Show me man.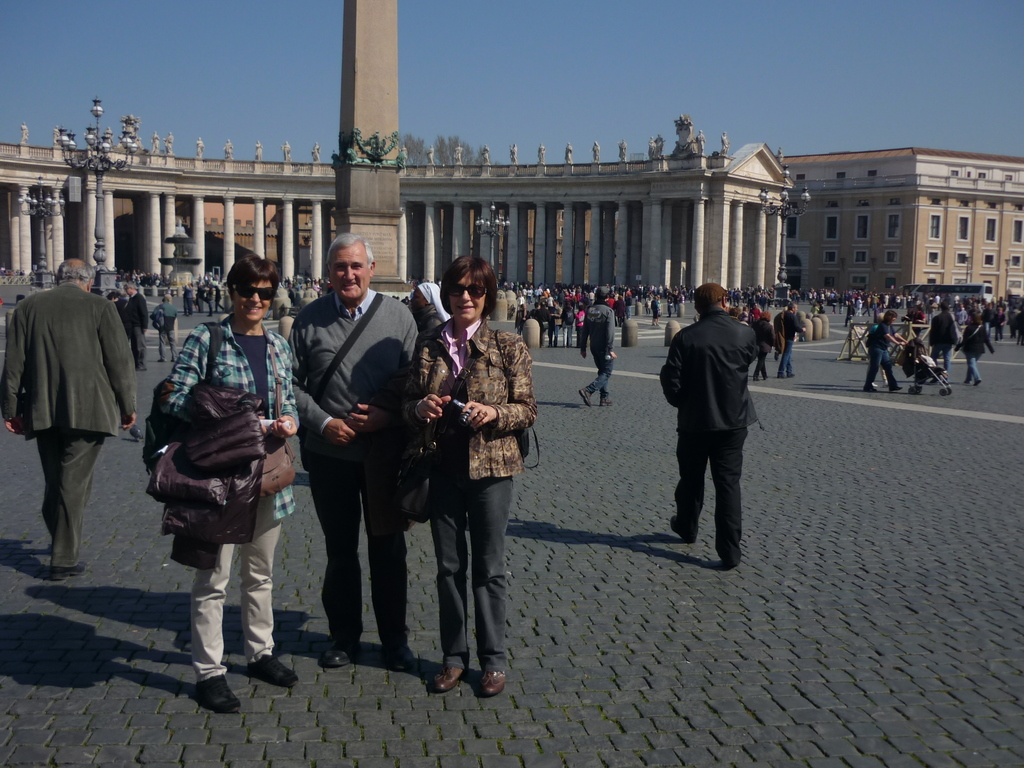
man is here: [left=658, top=275, right=771, bottom=579].
